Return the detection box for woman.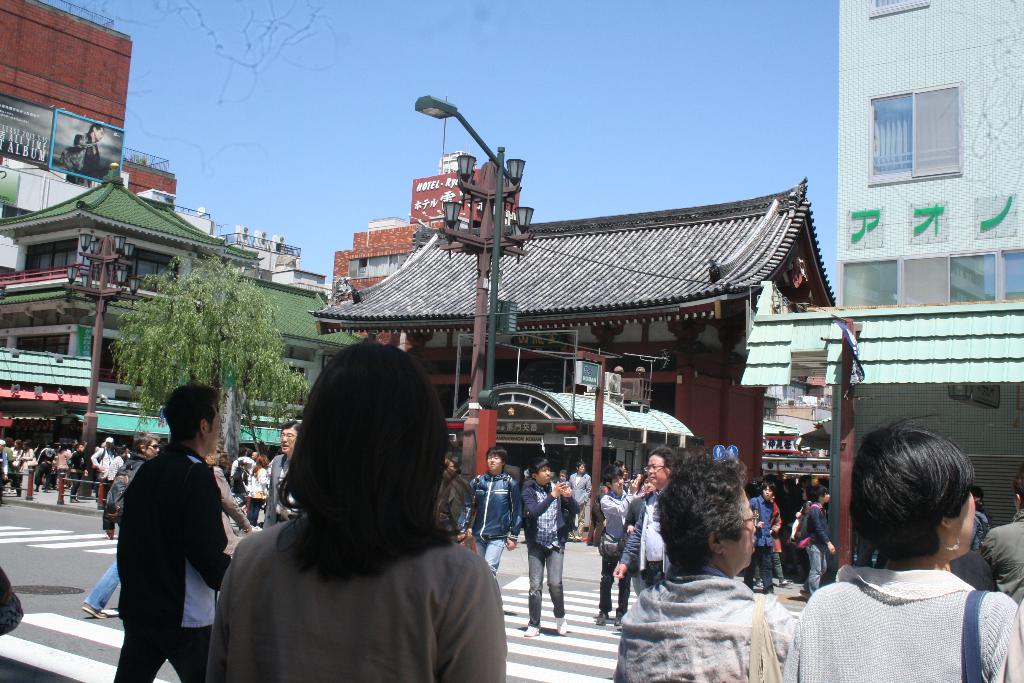
<bbox>249, 456, 273, 523</bbox>.
